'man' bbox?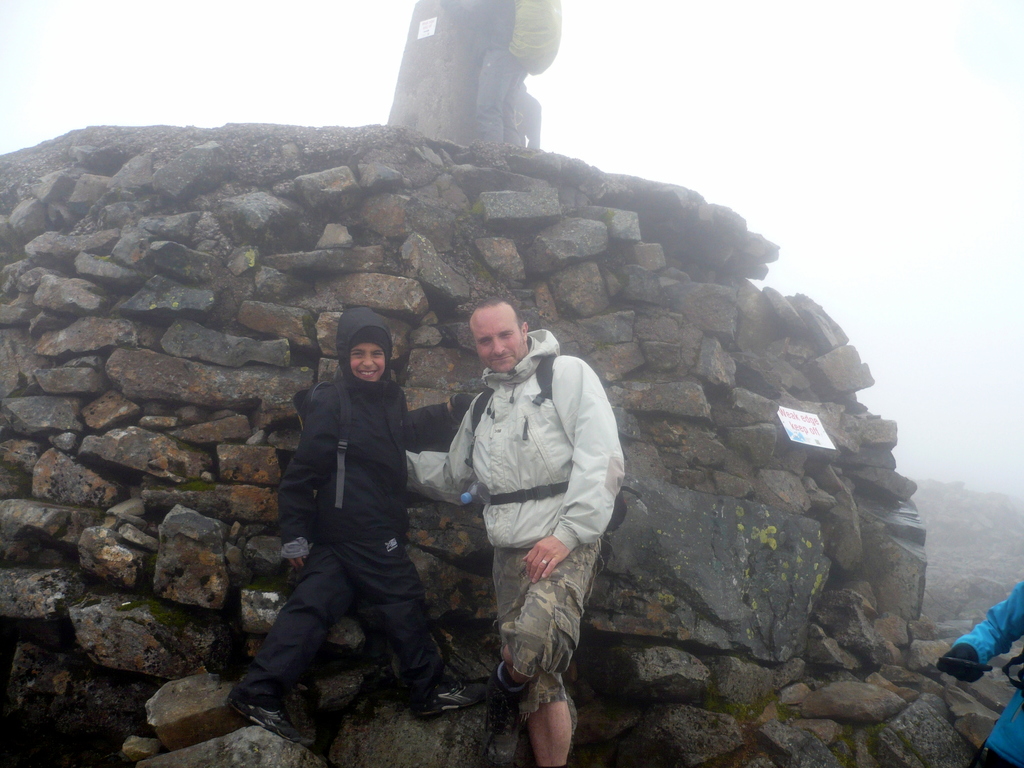
detection(410, 298, 621, 732)
